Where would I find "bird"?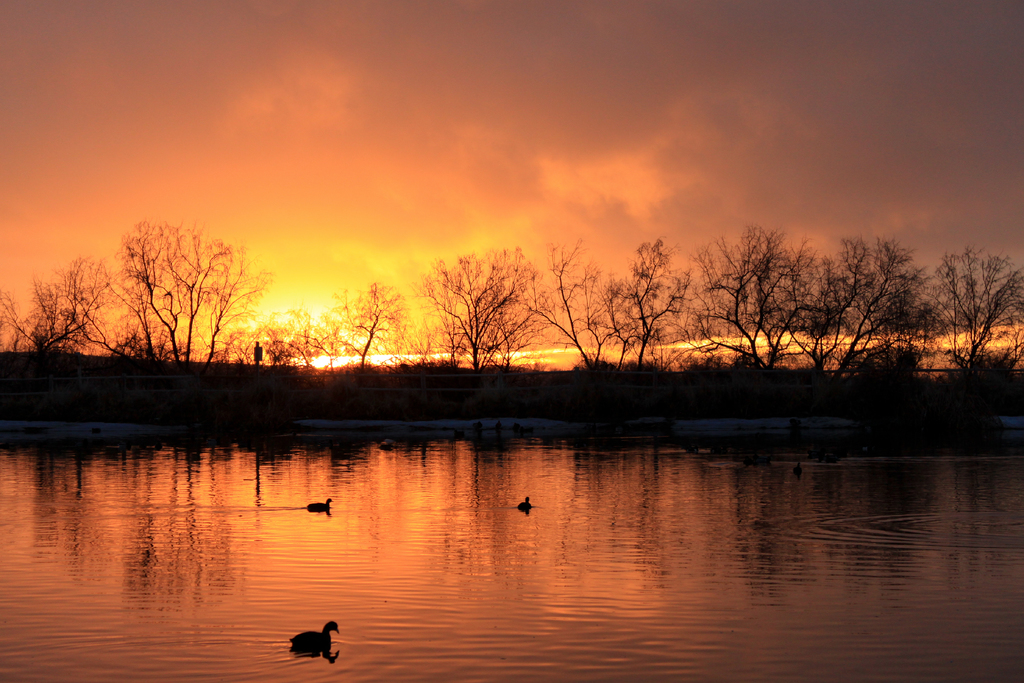
At 515,493,534,512.
